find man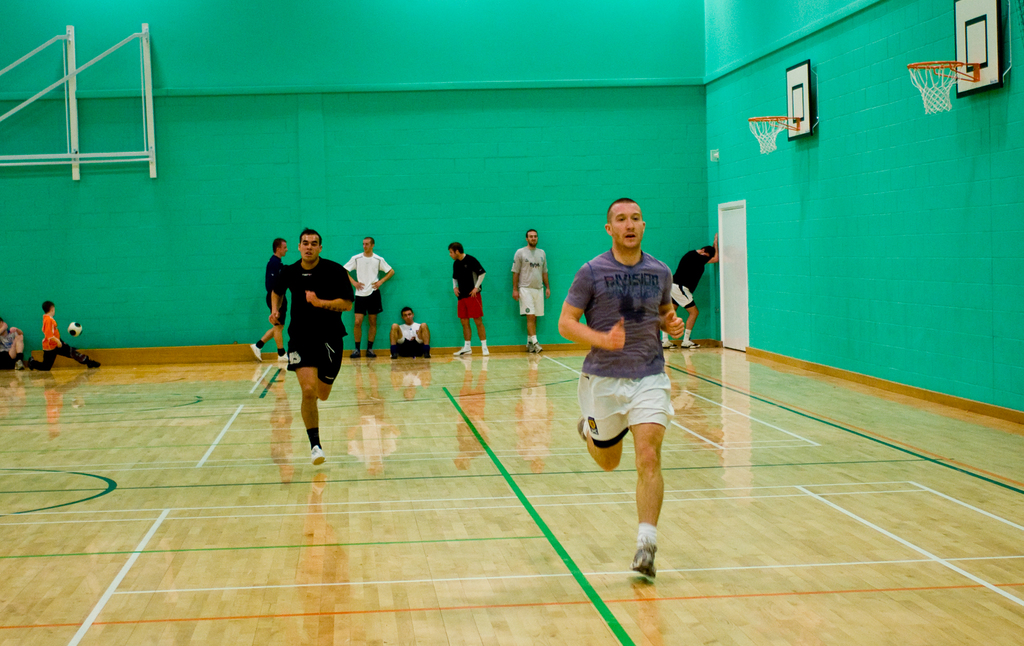
locate(0, 318, 26, 372)
